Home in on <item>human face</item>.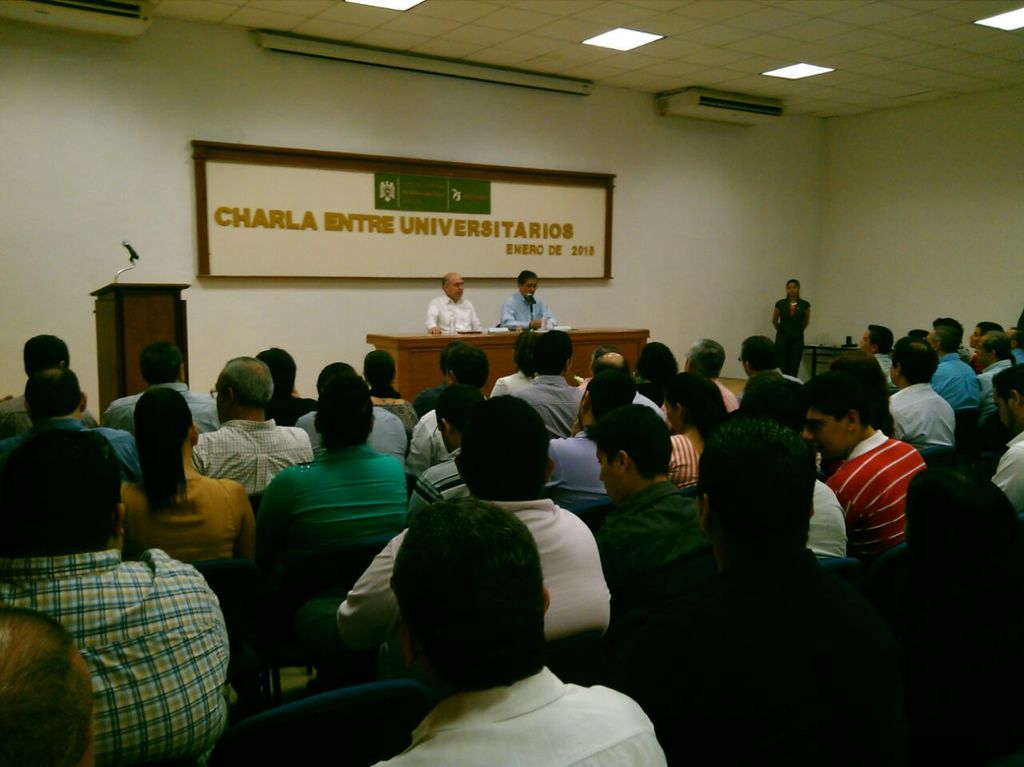
Homed in at x1=598 y1=446 x2=621 y2=498.
